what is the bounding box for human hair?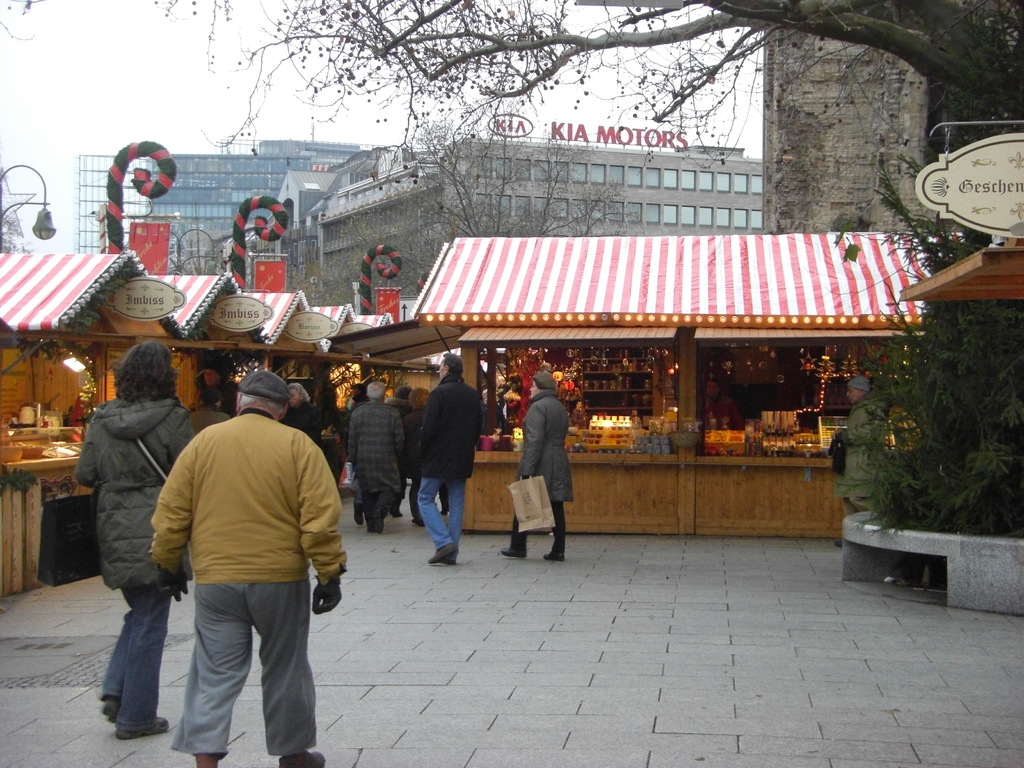
237, 392, 286, 417.
